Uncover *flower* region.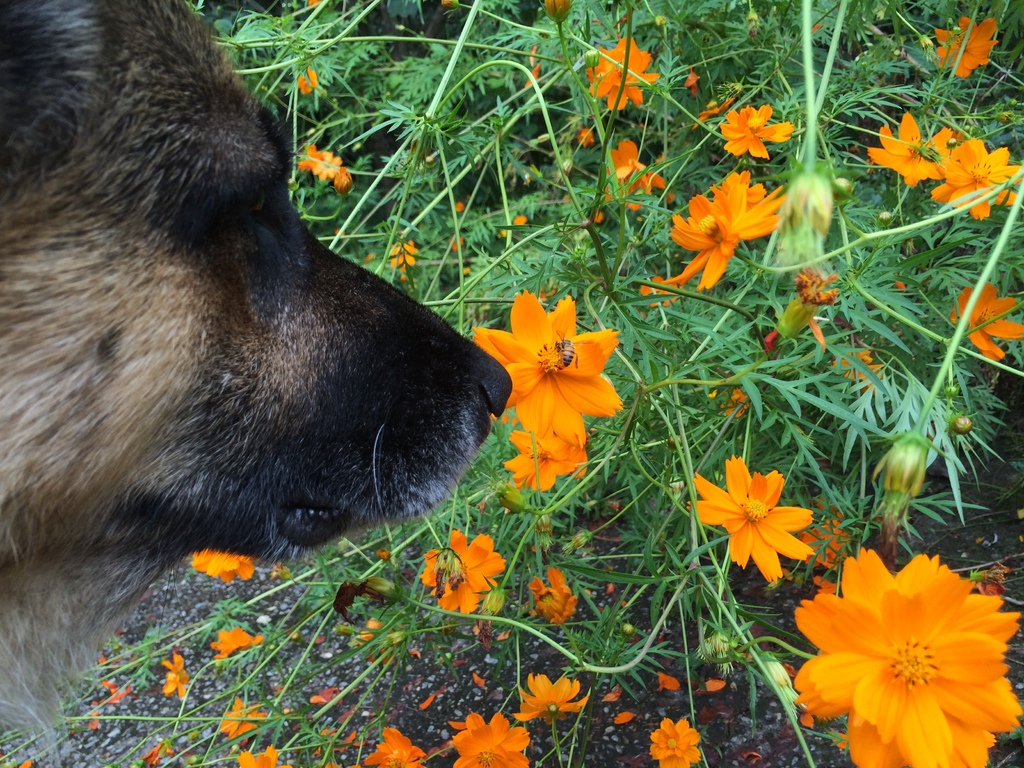
Uncovered: Rect(160, 649, 193, 700).
